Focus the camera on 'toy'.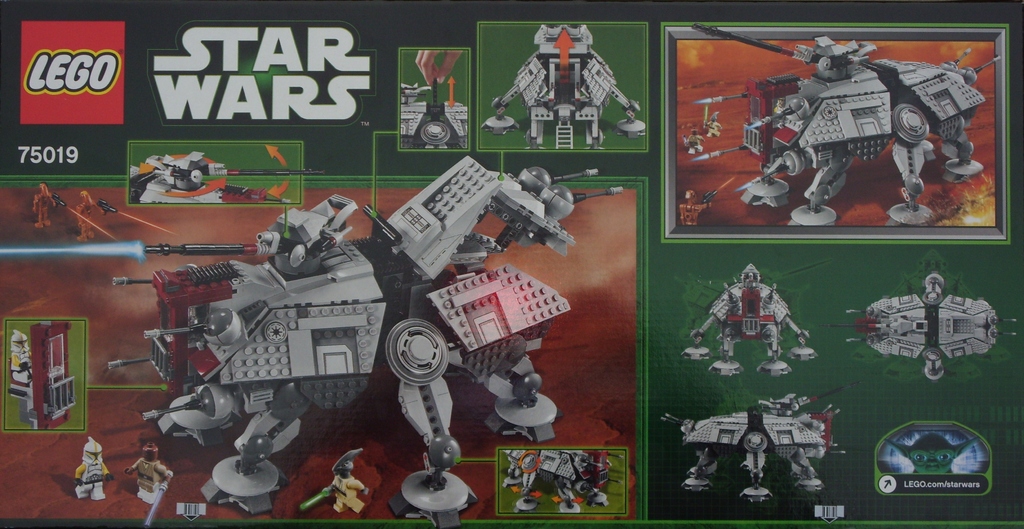
Focus region: left=108, top=156, right=571, bottom=528.
